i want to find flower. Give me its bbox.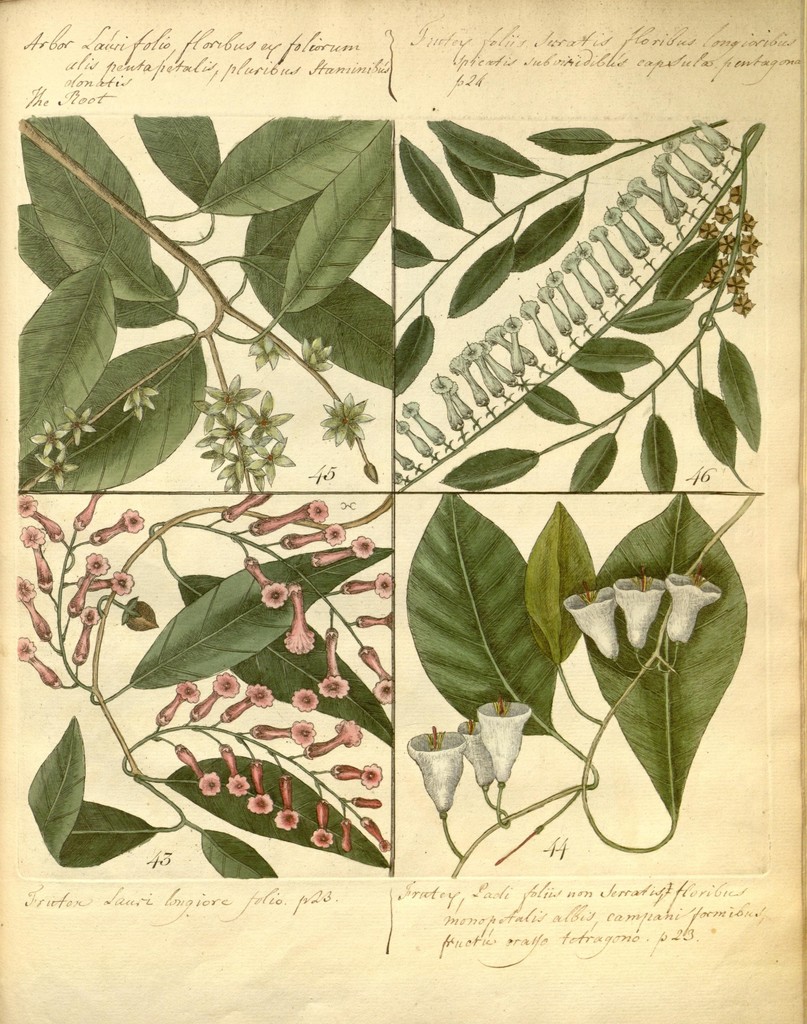
188:673:247:717.
